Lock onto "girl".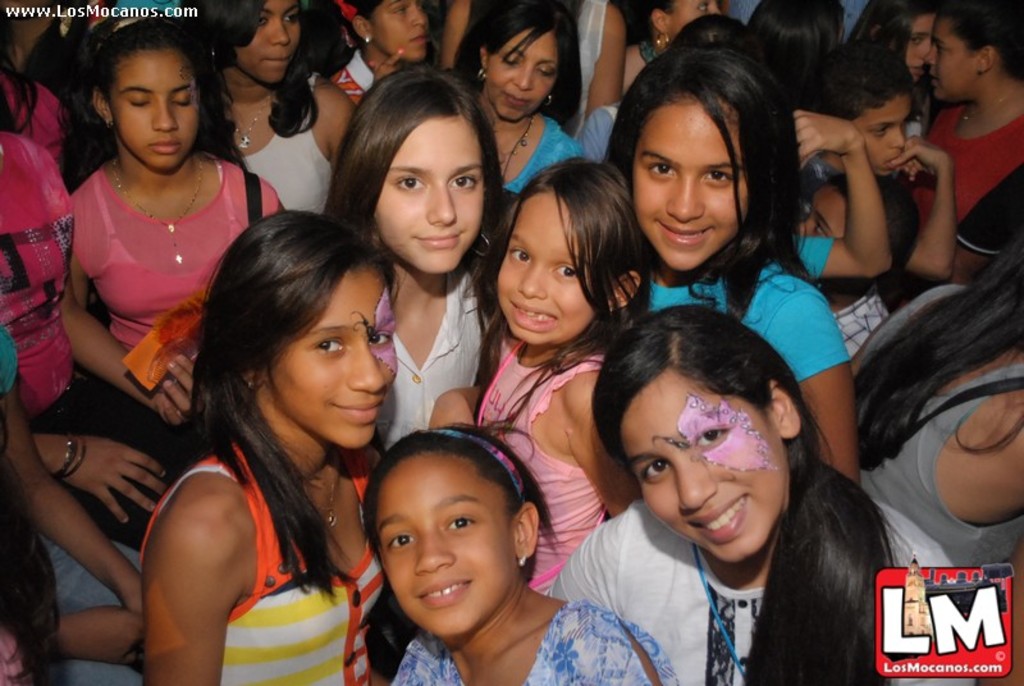
Locked: [0,132,197,549].
